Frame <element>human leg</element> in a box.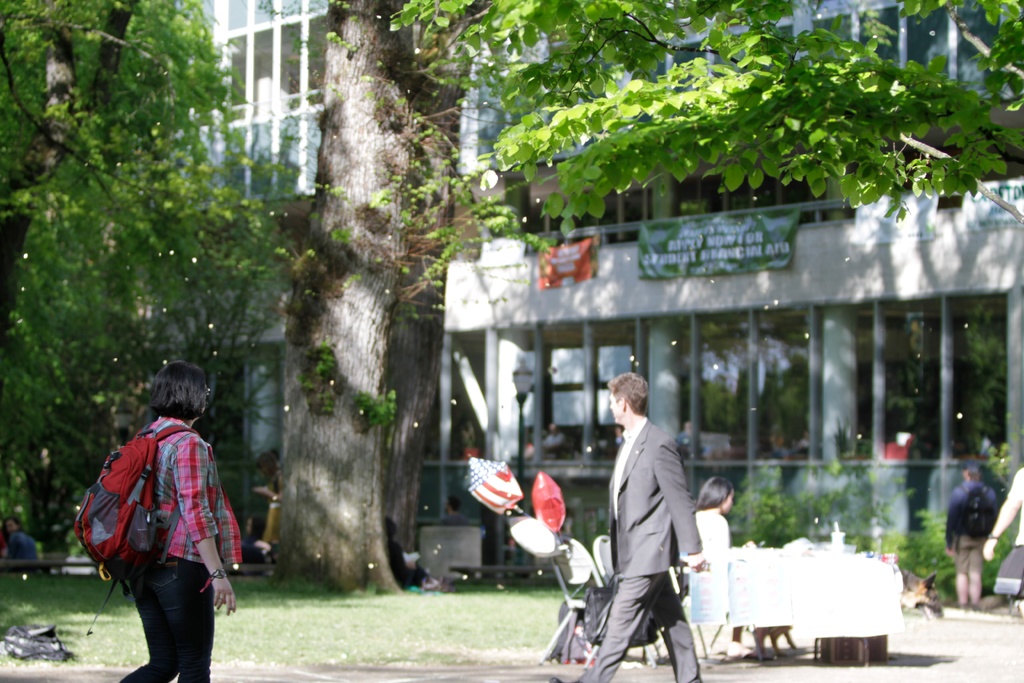
[576,558,666,680].
